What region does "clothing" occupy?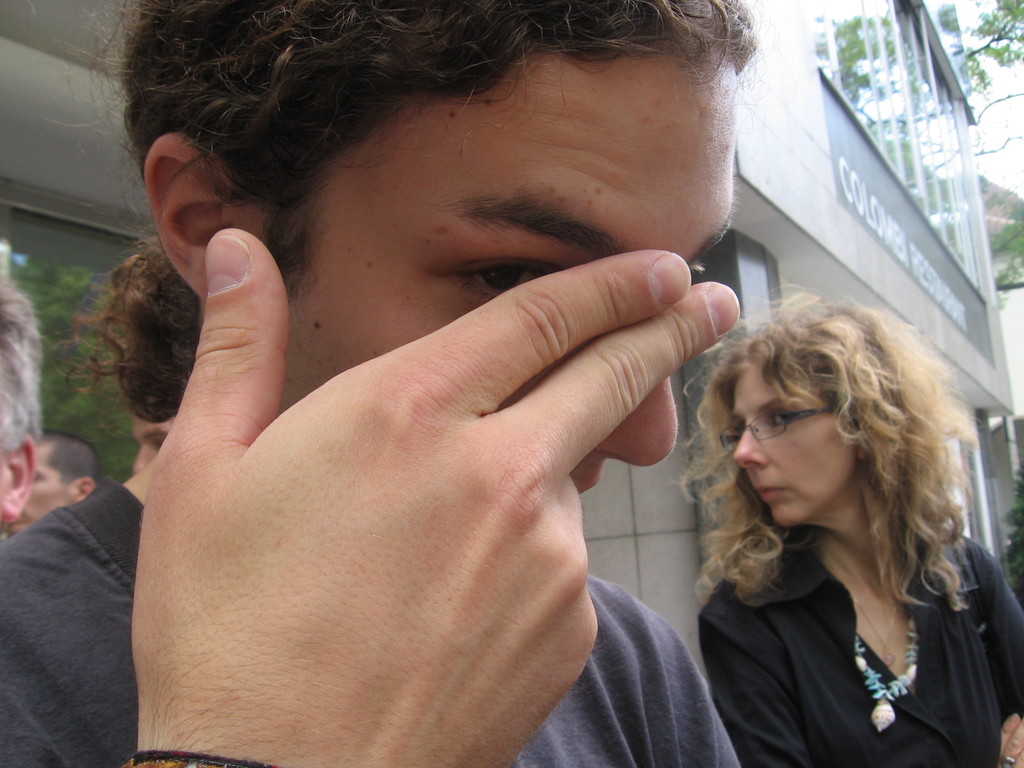
box(699, 531, 1023, 767).
